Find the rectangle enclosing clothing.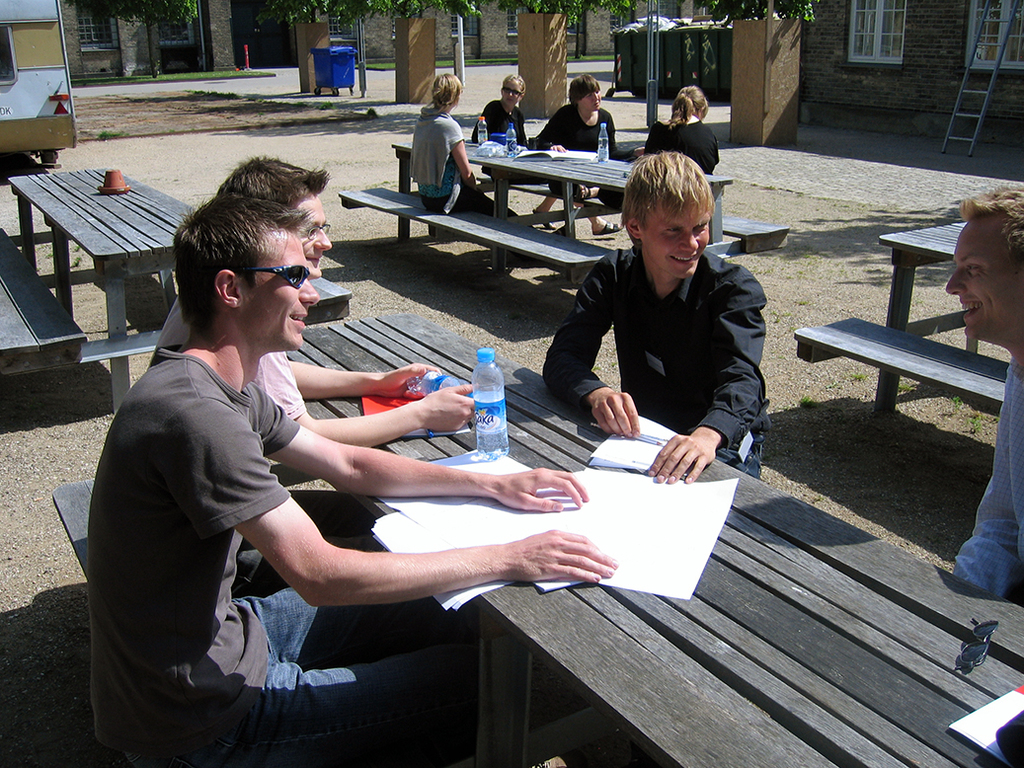
detection(410, 97, 550, 241).
